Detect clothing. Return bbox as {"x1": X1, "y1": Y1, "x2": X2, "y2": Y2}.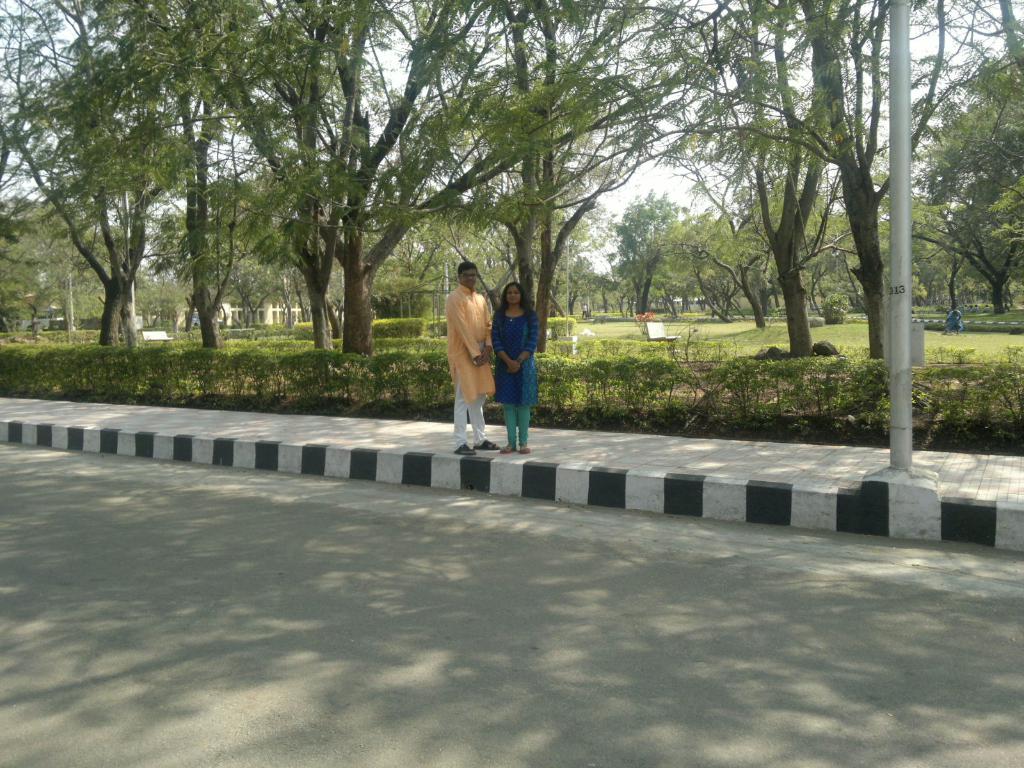
{"x1": 497, "y1": 277, "x2": 541, "y2": 432}.
